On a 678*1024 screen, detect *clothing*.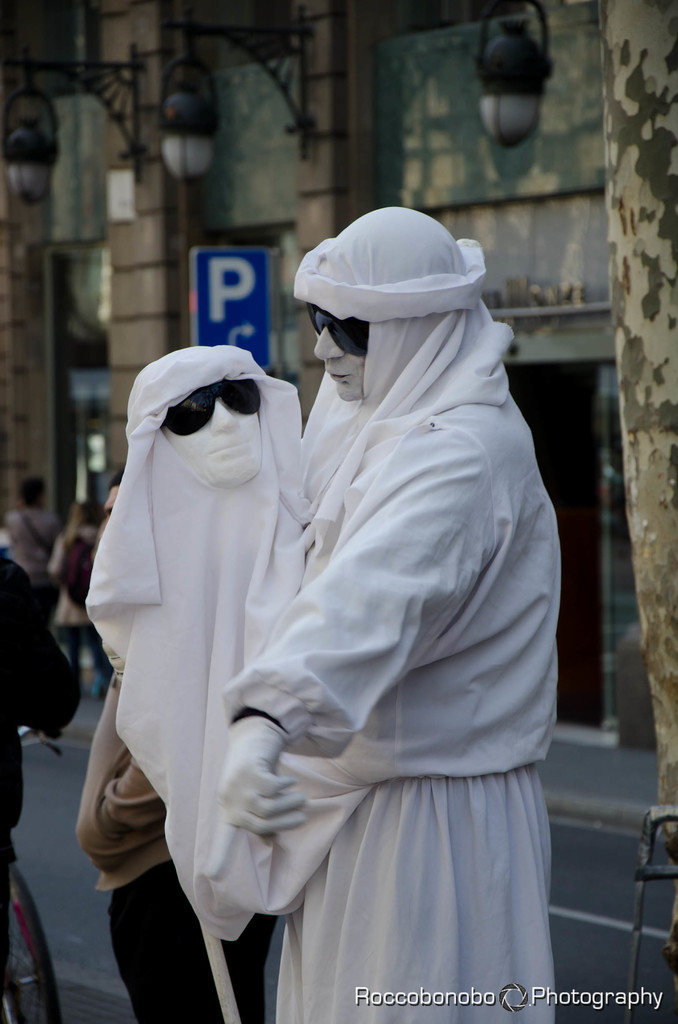
bbox(77, 344, 359, 1021).
